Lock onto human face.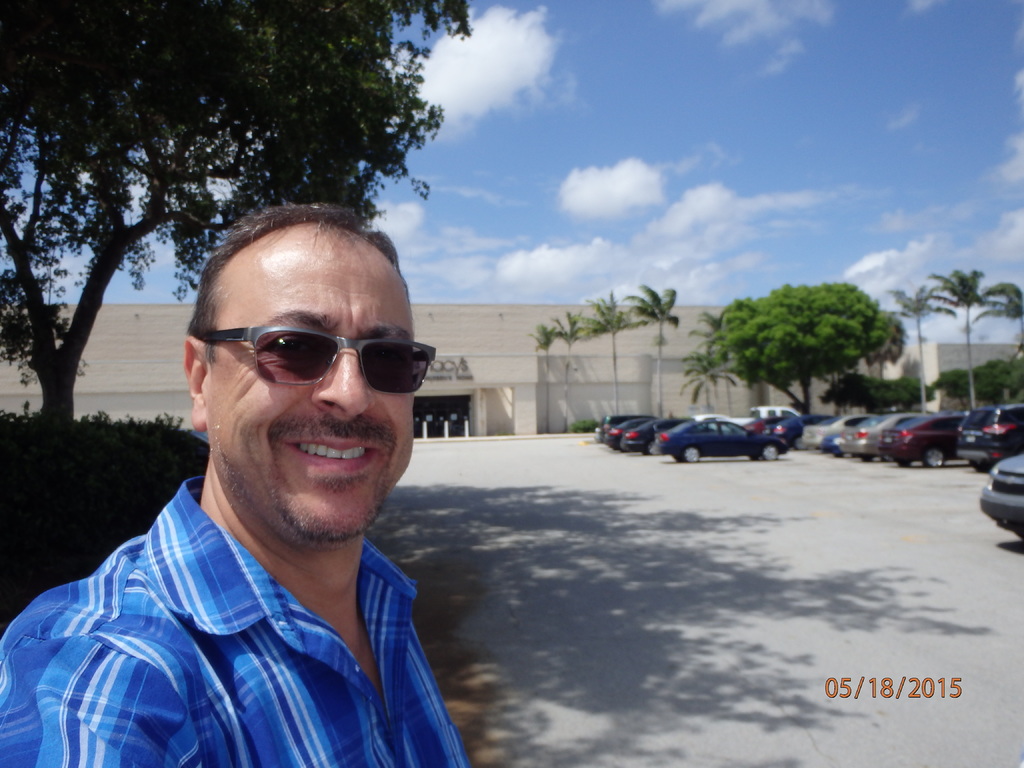
Locked: <box>206,246,439,537</box>.
